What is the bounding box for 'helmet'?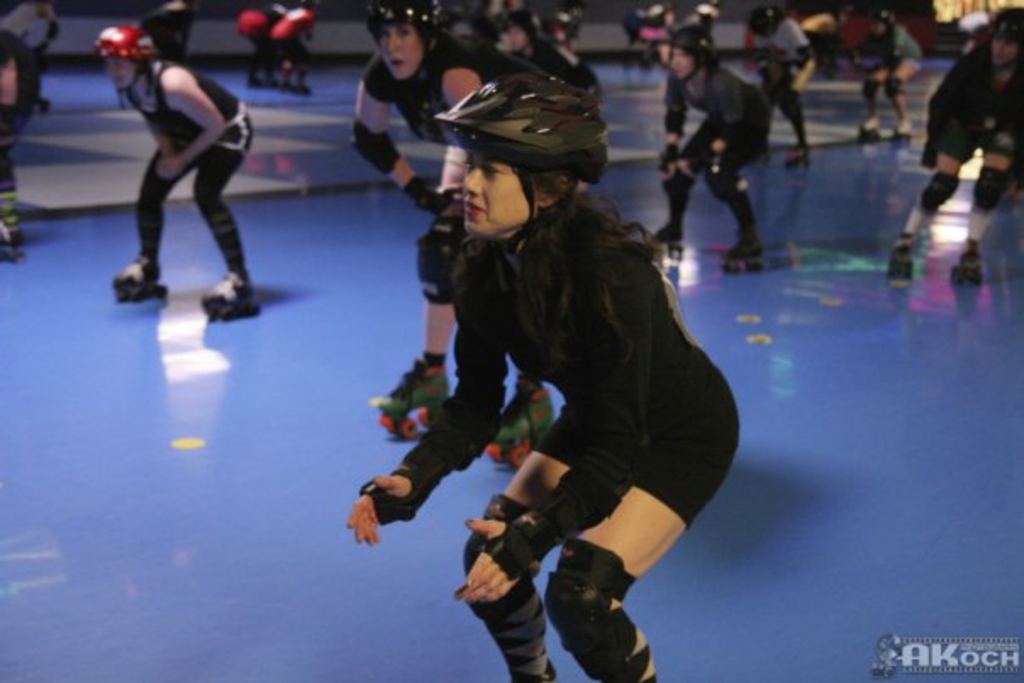
(436, 66, 607, 281).
